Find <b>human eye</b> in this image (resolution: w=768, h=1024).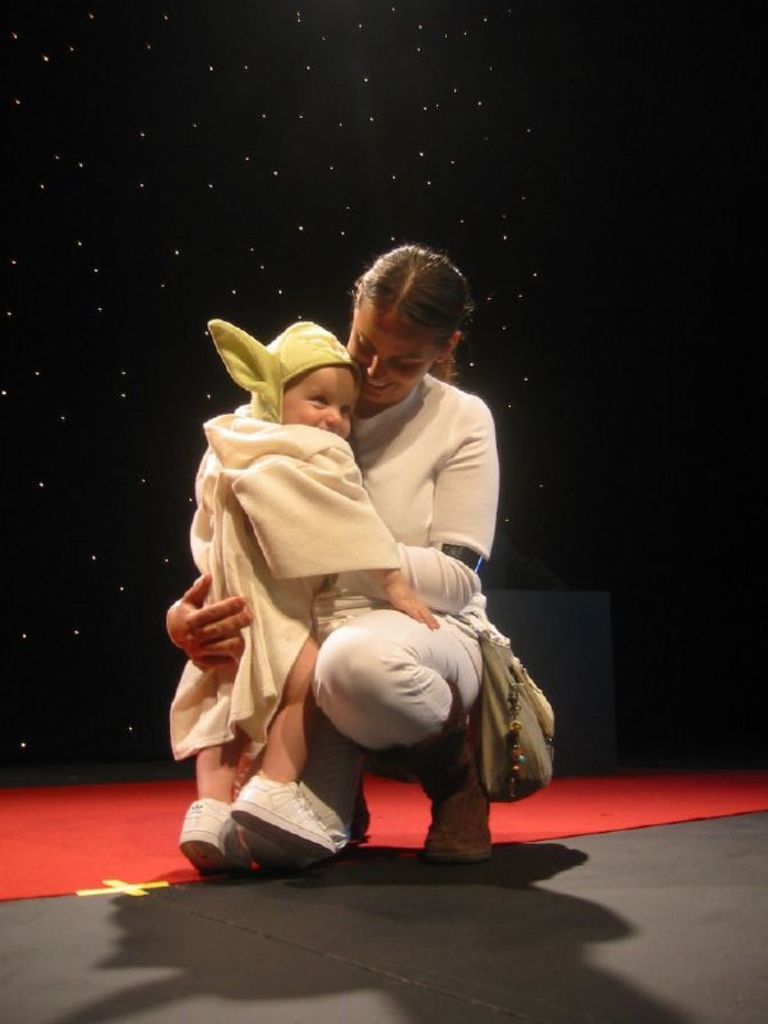
[left=394, top=357, right=413, bottom=371].
